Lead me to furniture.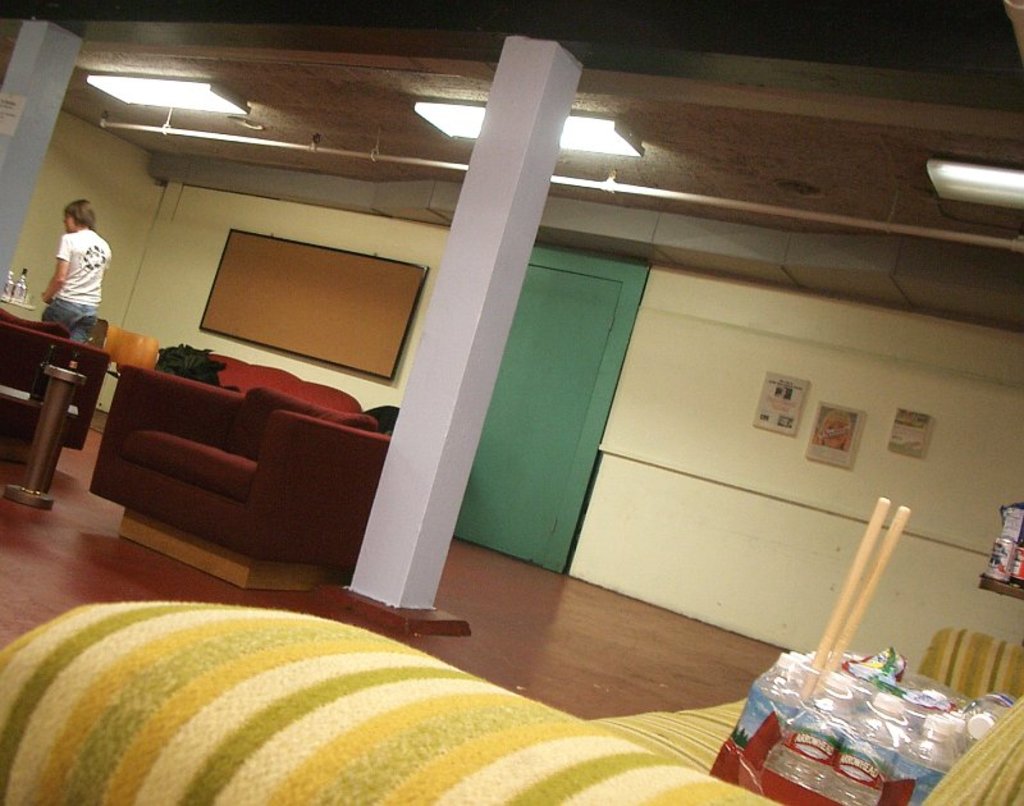
Lead to 90, 363, 393, 591.
